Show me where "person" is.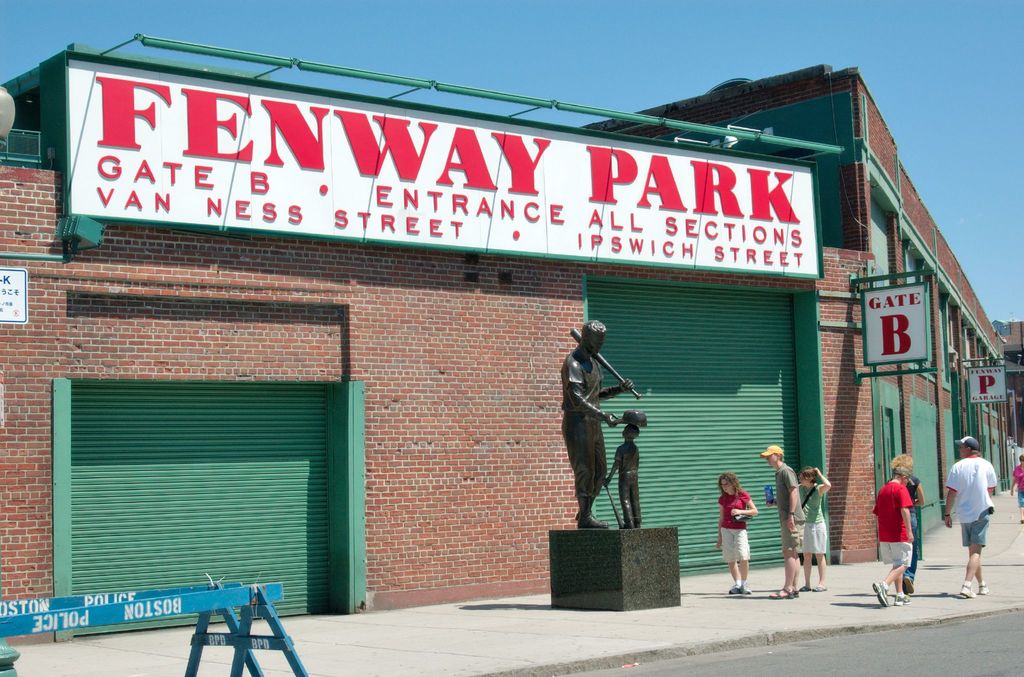
"person" is at 604/423/637/528.
